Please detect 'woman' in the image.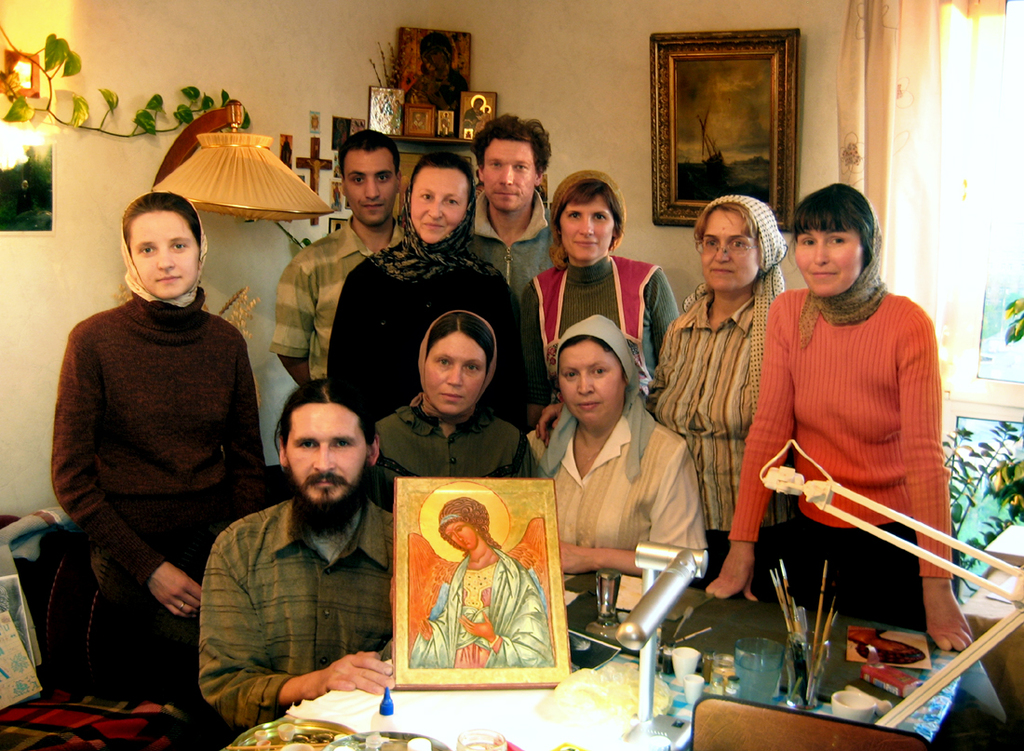
x1=519, y1=167, x2=673, y2=429.
